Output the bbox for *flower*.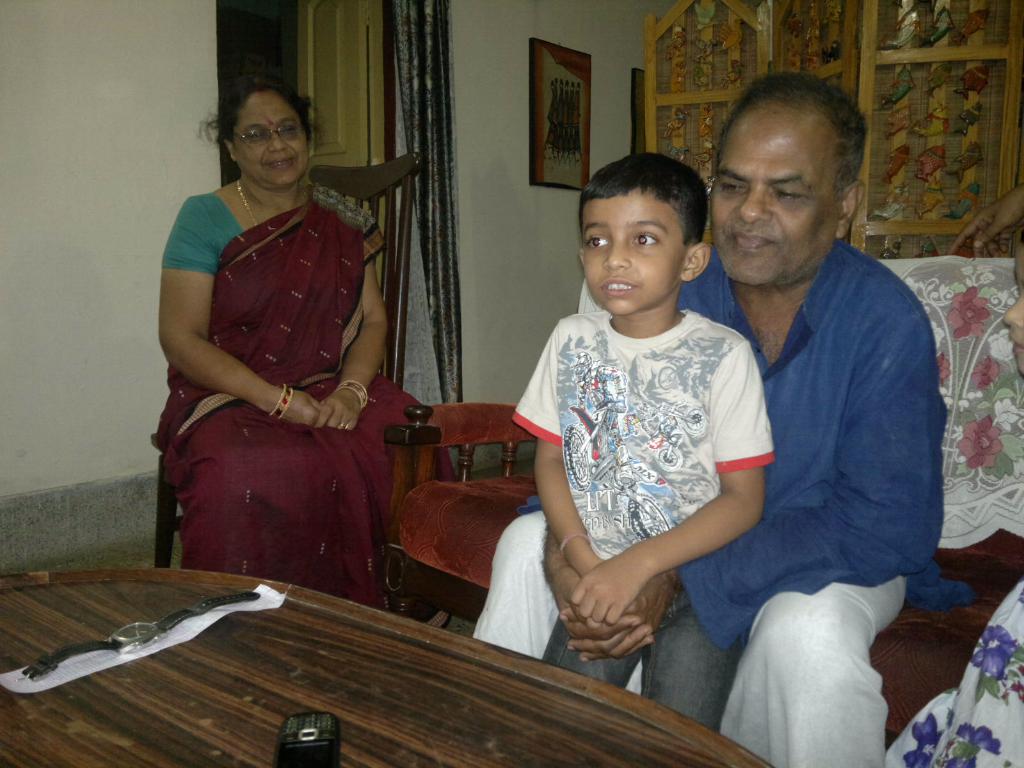
(956,415,1004,472).
